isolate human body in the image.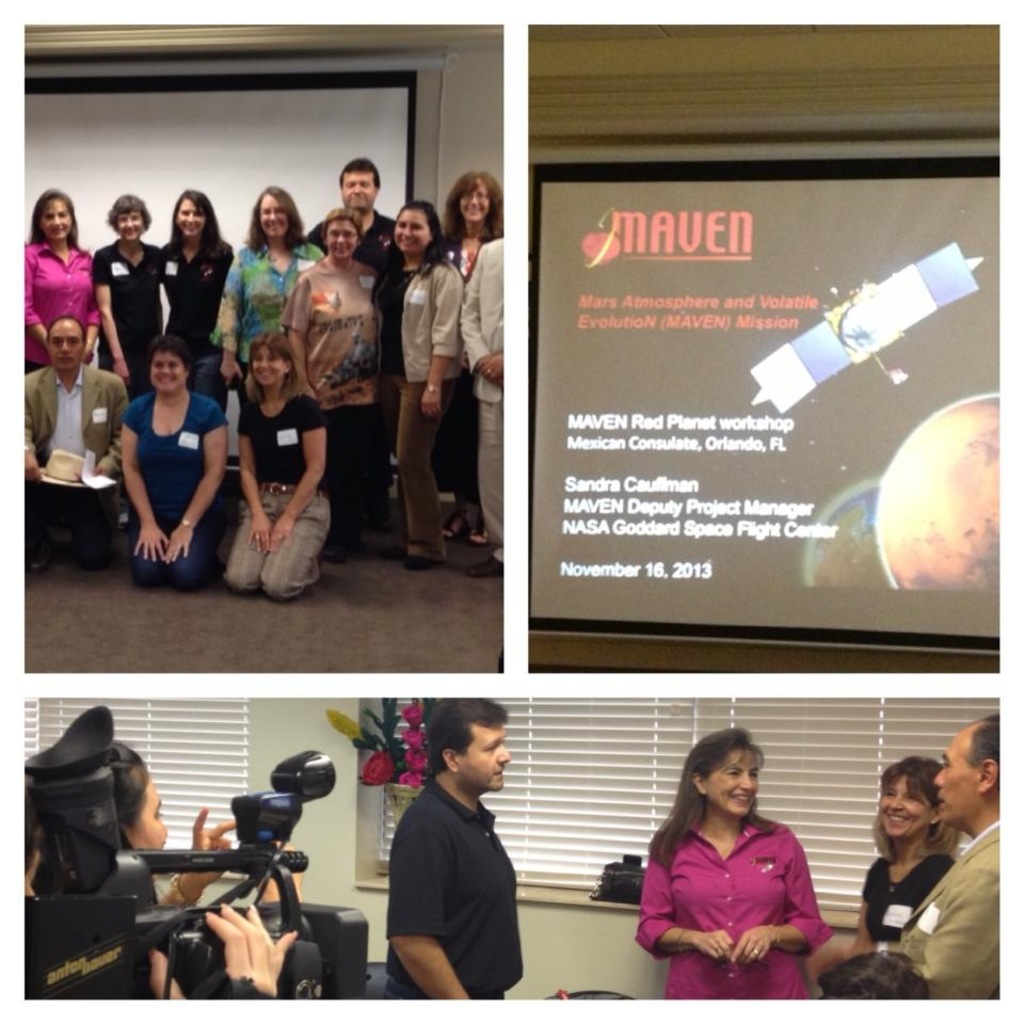
Isolated region: left=384, top=771, right=525, bottom=995.
